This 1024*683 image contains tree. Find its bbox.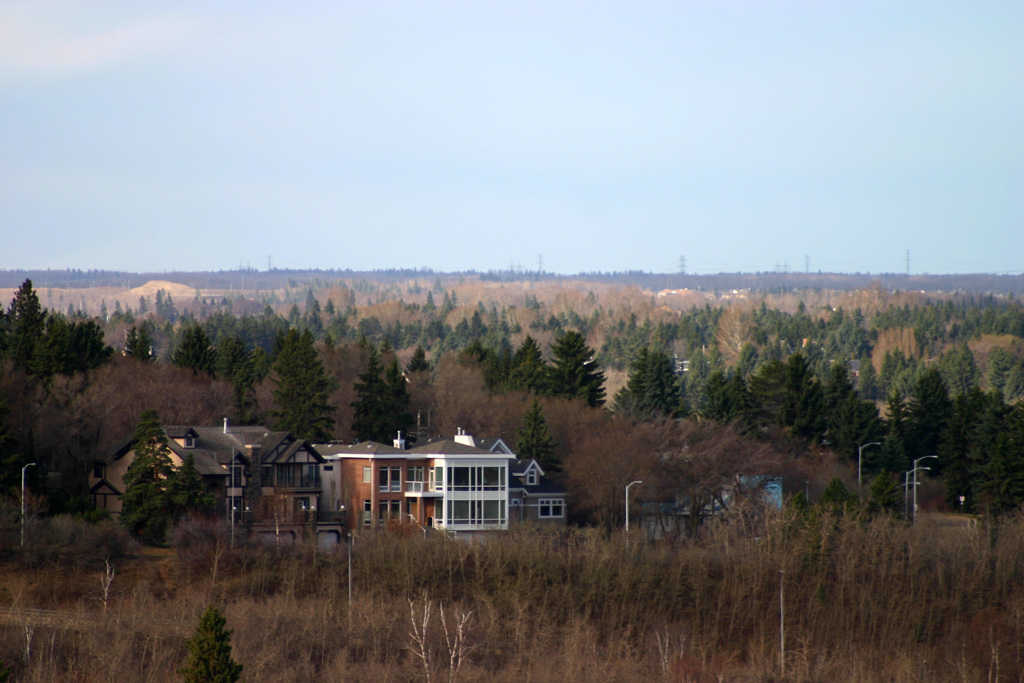
detection(181, 610, 240, 682).
